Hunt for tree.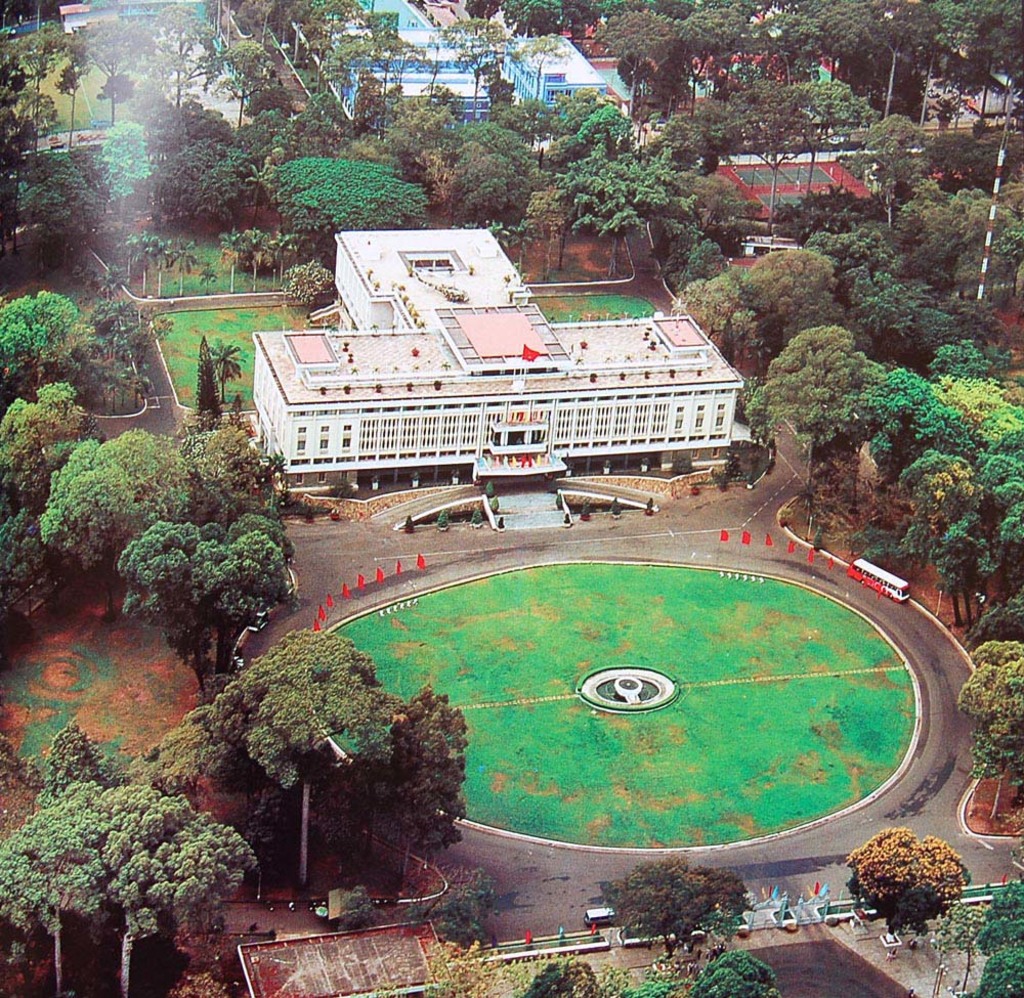
Hunted down at bbox=(0, 286, 69, 403).
